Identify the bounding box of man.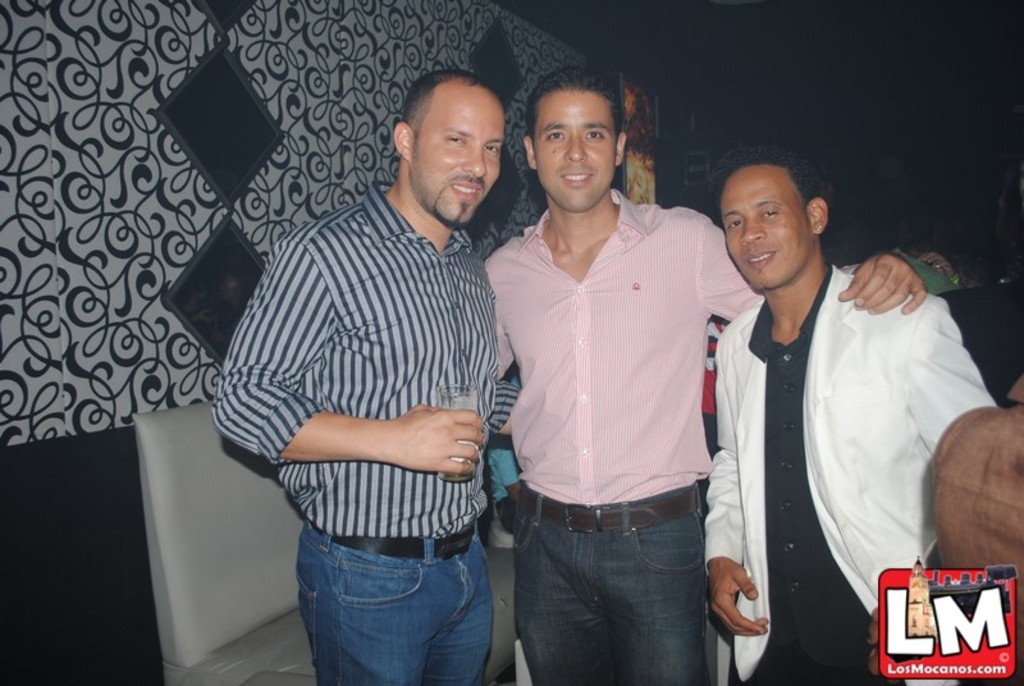
bbox=(481, 68, 922, 685).
